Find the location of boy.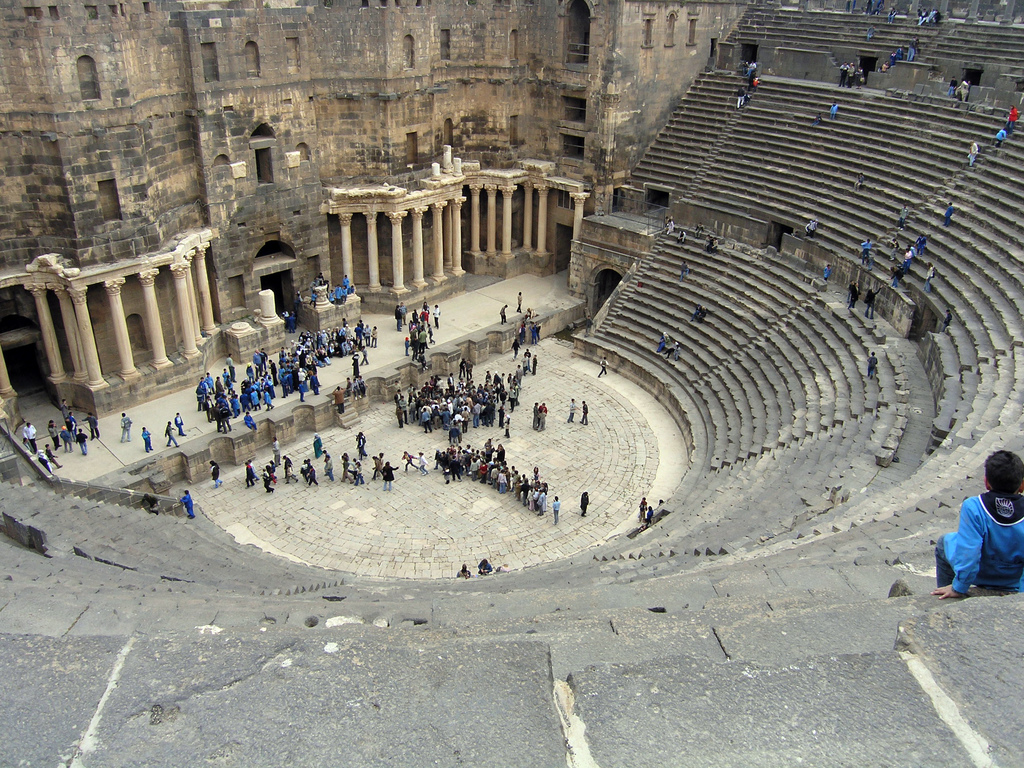
Location: <bbox>869, 351, 877, 378</bbox>.
